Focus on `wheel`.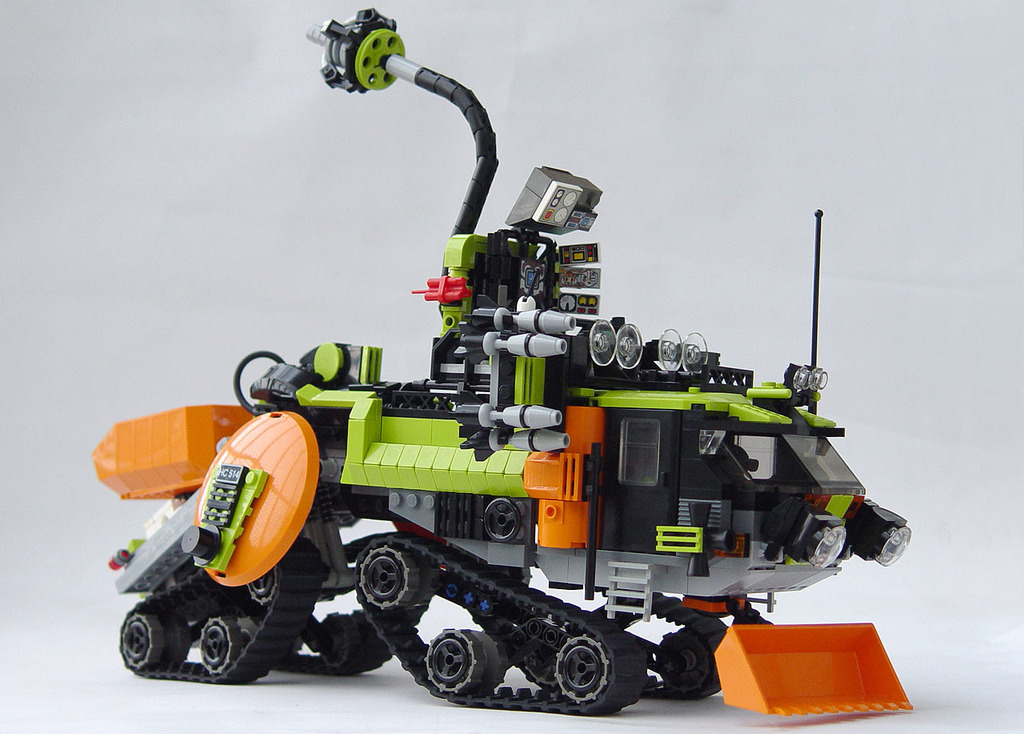
Focused at [left=469, top=631, right=499, bottom=698].
